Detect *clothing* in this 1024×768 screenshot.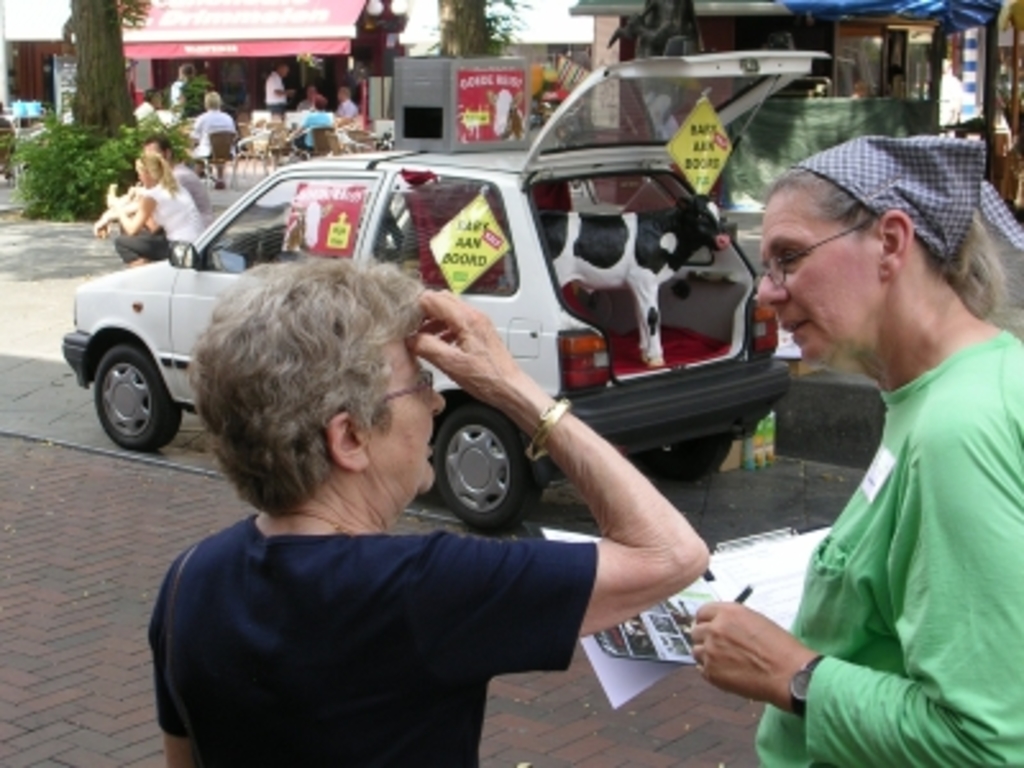
Detection: detection(264, 72, 287, 113).
